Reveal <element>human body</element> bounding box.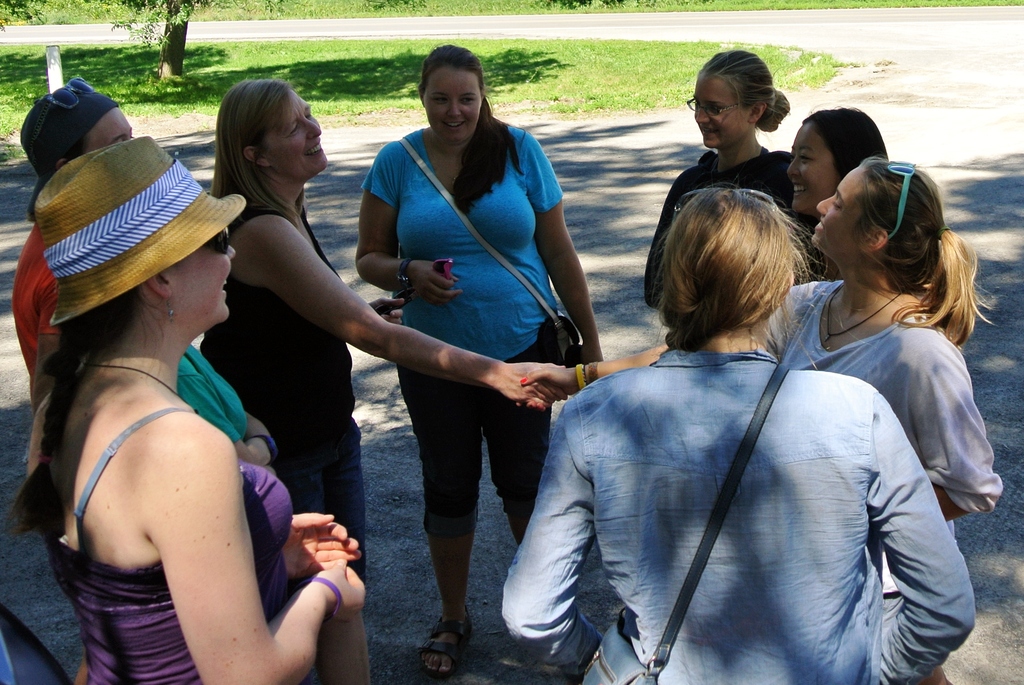
Revealed: 201, 202, 568, 684.
